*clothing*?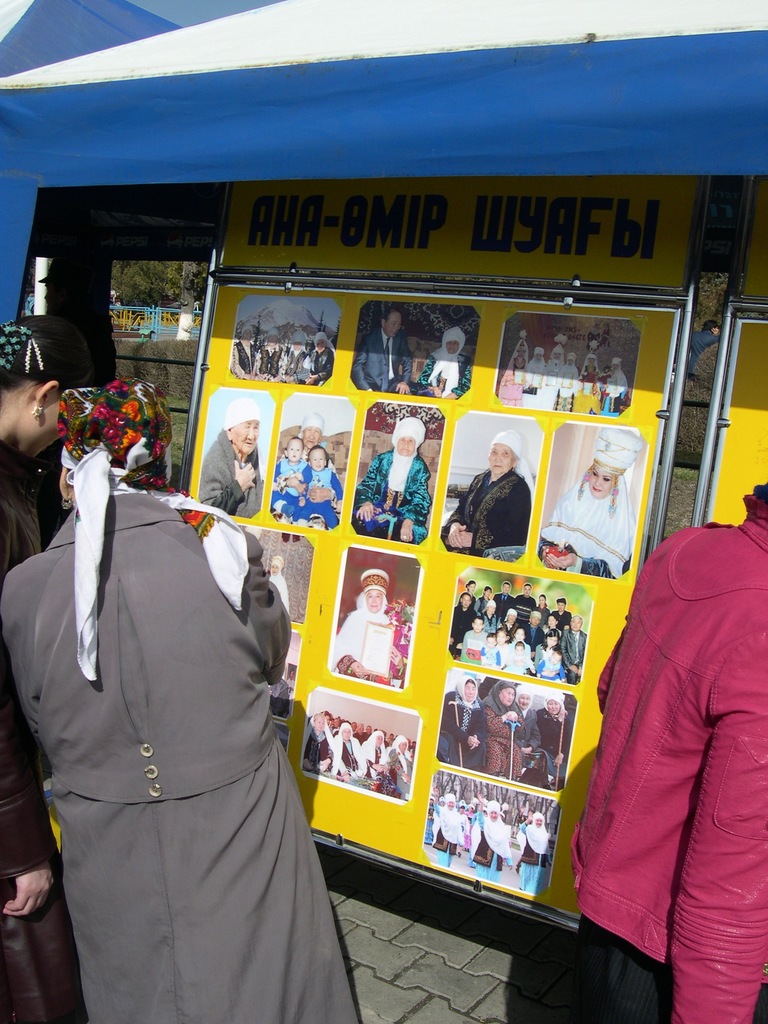
region(288, 675, 293, 712)
